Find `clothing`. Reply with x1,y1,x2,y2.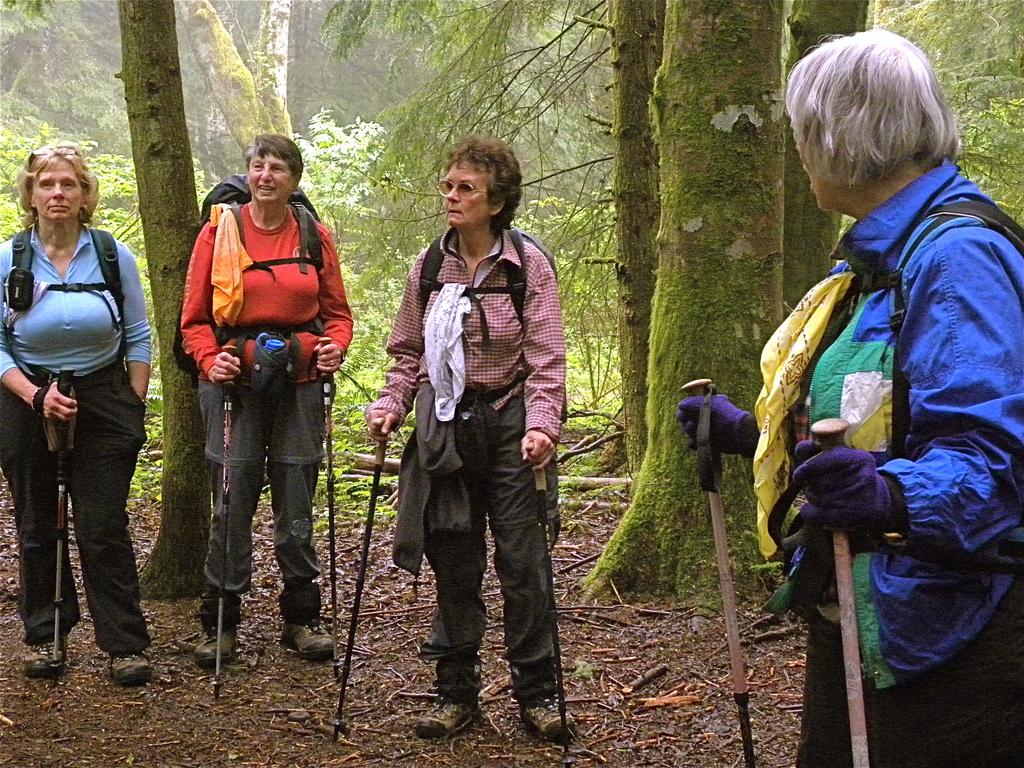
748,157,1023,764.
